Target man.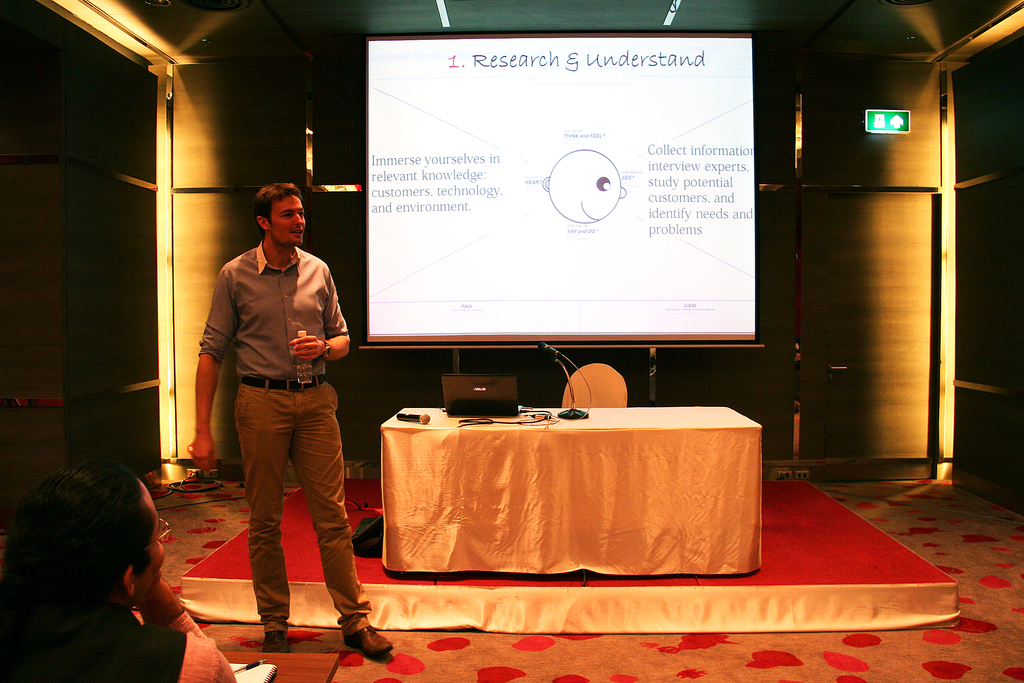
Target region: (left=189, top=177, right=396, bottom=661).
